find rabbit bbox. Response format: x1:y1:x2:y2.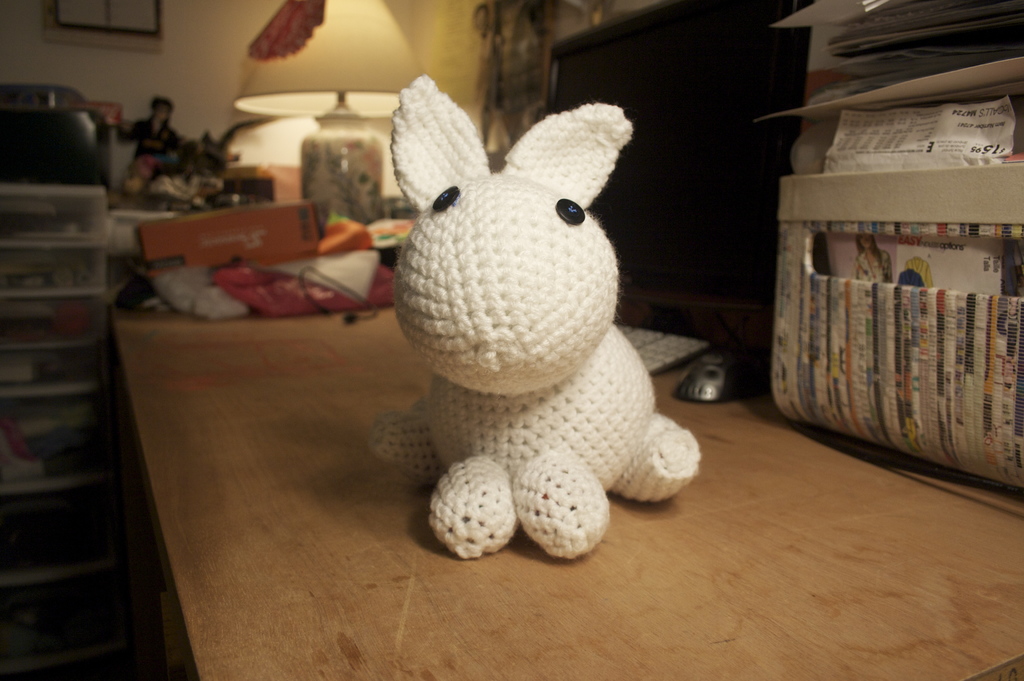
365:78:699:557.
